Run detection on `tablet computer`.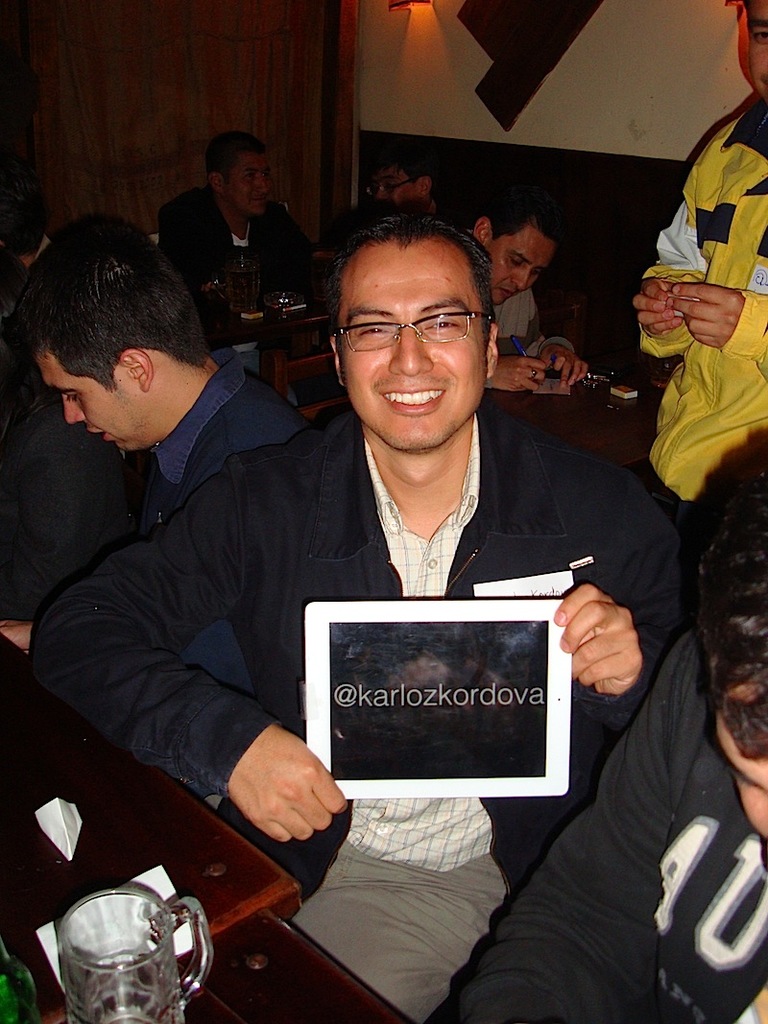
Result: bbox=[307, 601, 572, 802].
